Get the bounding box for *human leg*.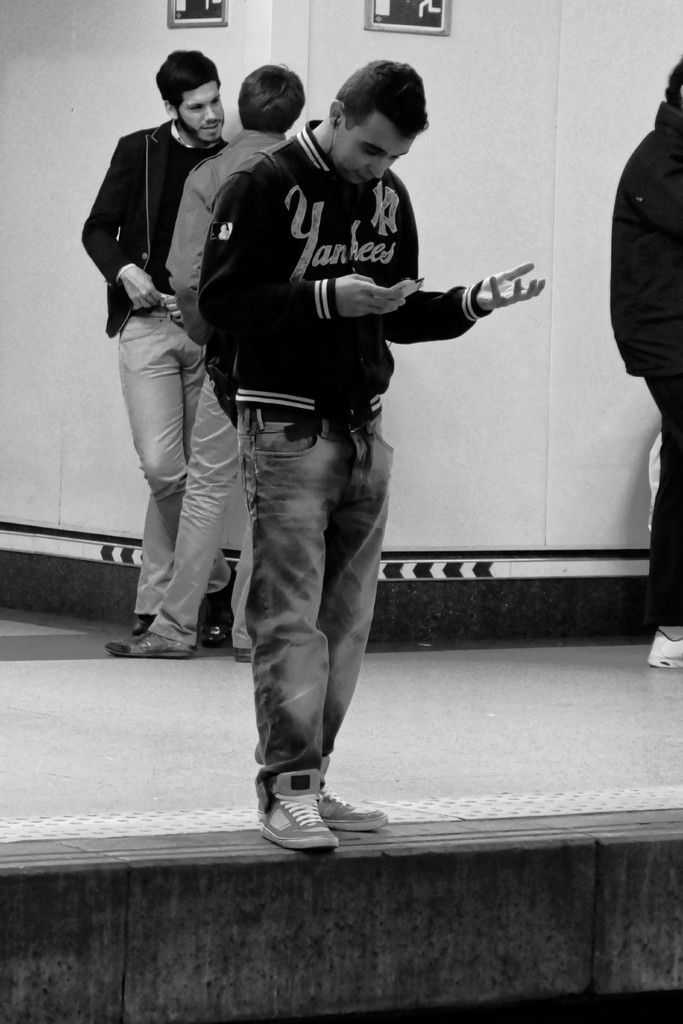
(116, 304, 233, 643).
